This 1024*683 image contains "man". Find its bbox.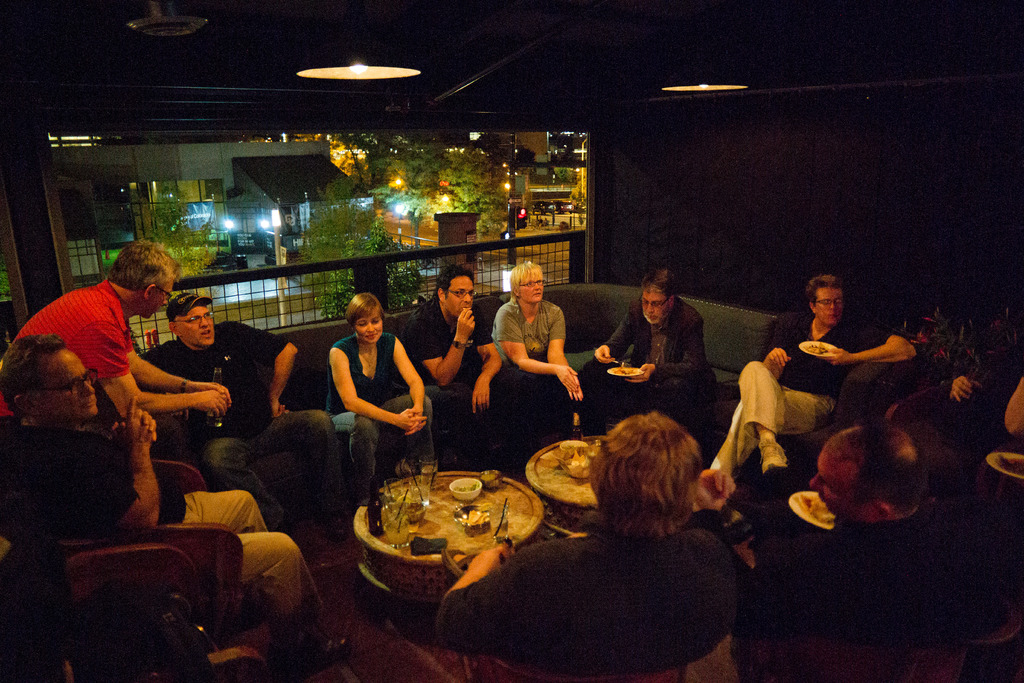
rect(0, 240, 228, 423).
